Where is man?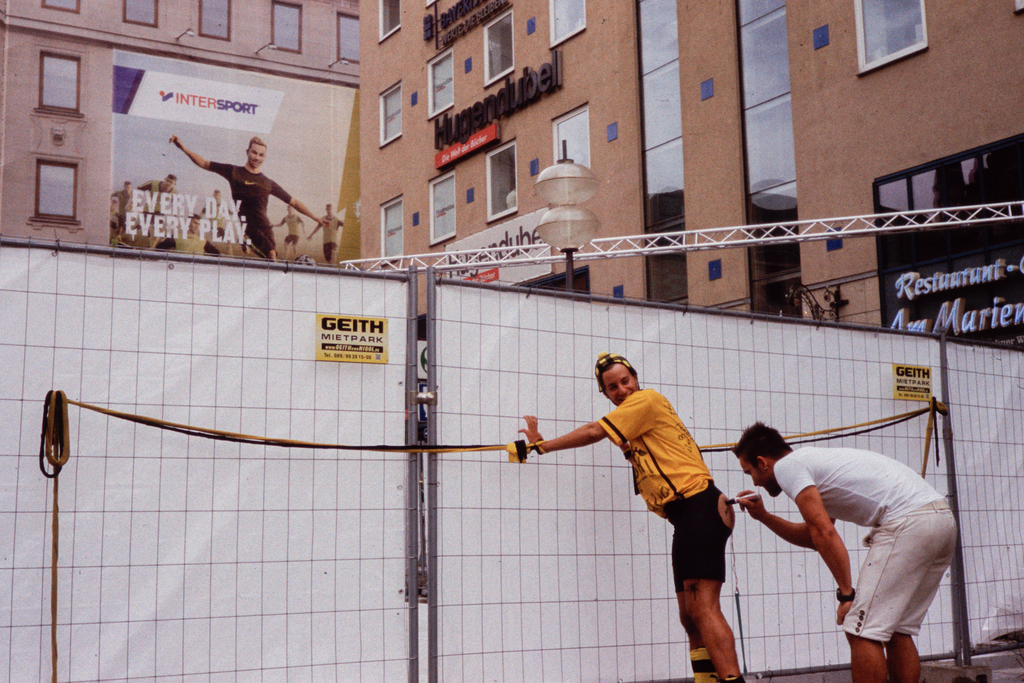
crop(729, 420, 960, 682).
